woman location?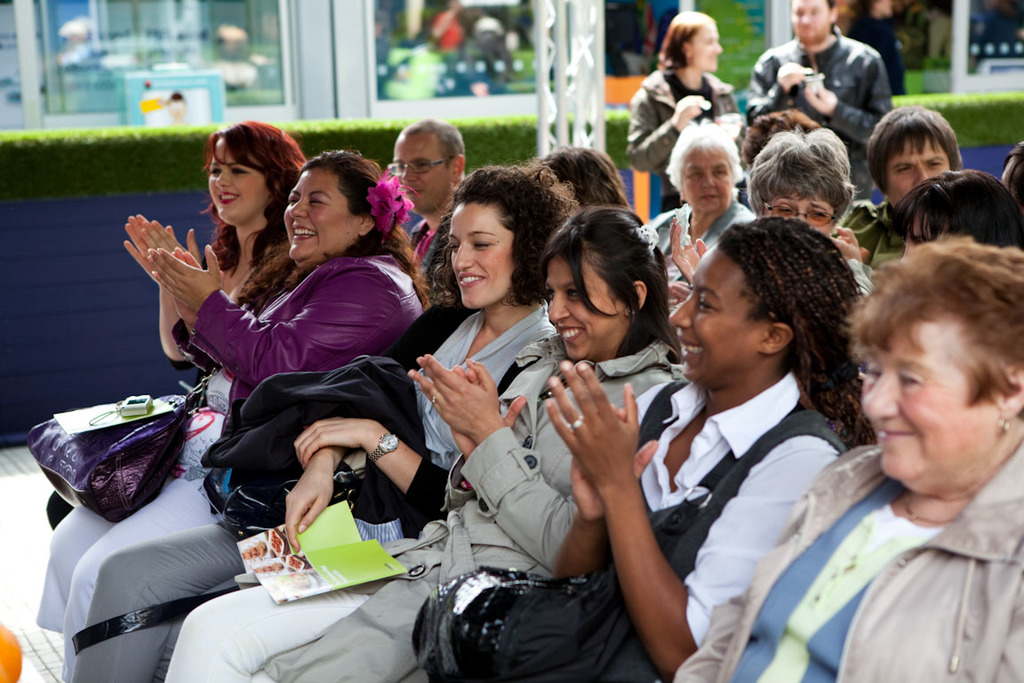
641, 113, 759, 307
